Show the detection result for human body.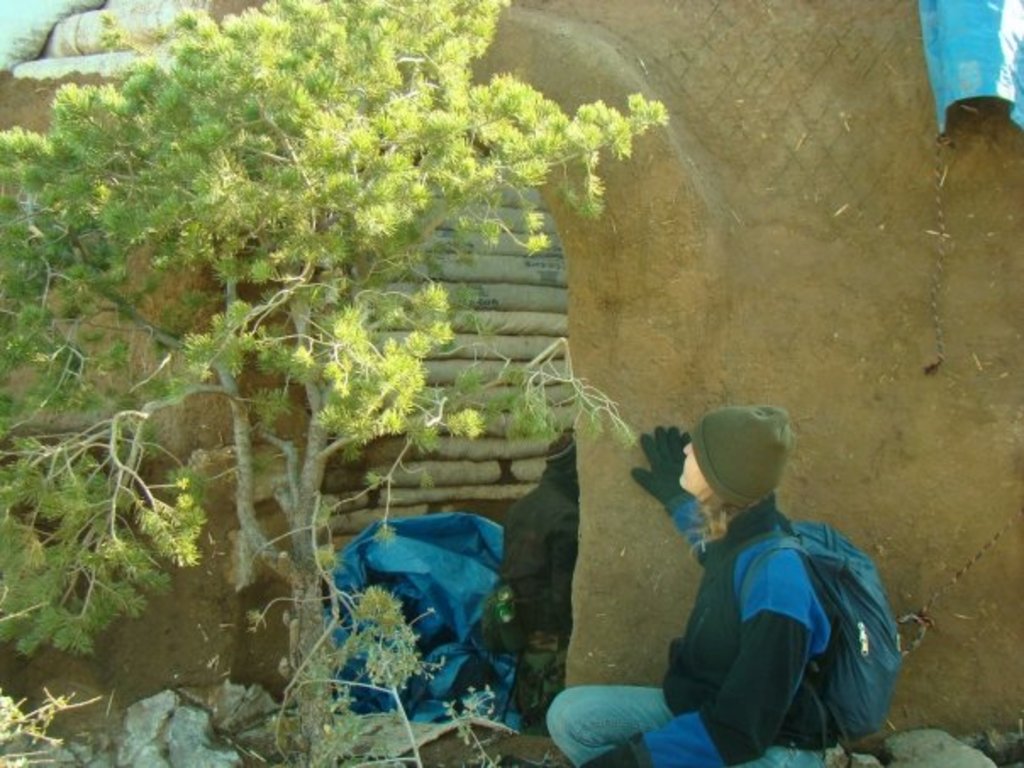
{"left": 600, "top": 378, "right": 866, "bottom": 760}.
